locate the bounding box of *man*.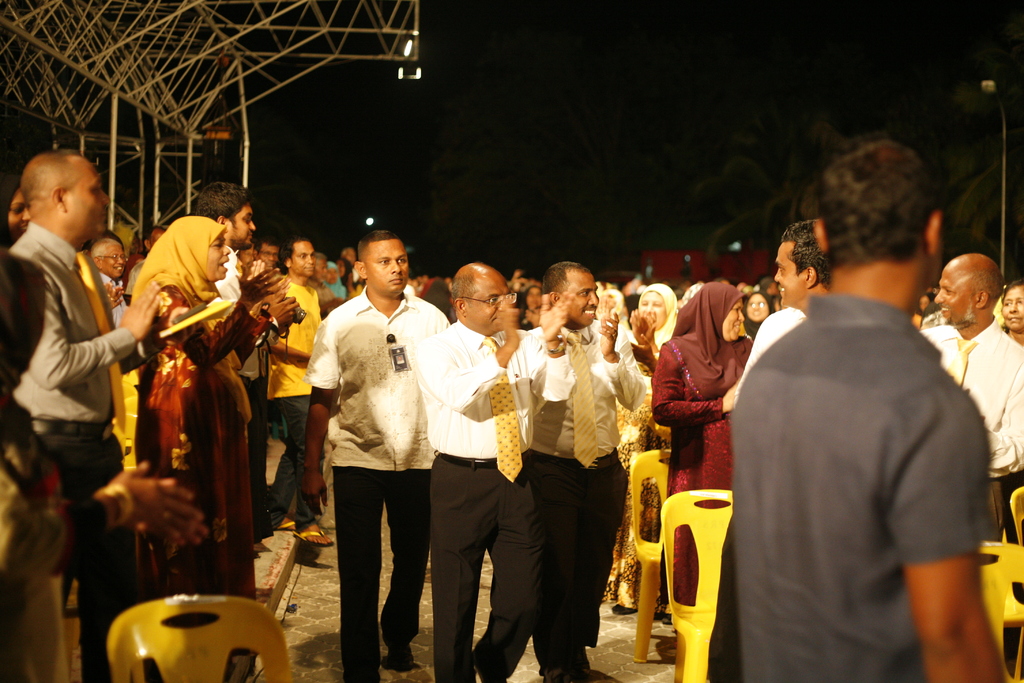
Bounding box: l=6, t=151, r=166, b=584.
